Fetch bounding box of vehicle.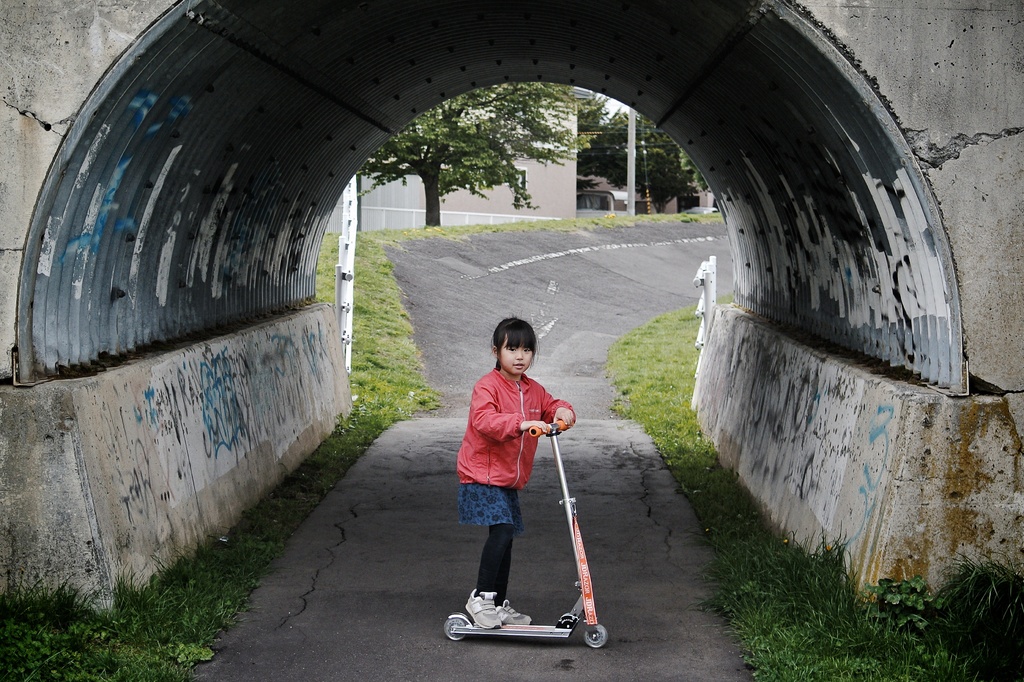
Bbox: {"left": 580, "top": 187, "right": 643, "bottom": 219}.
